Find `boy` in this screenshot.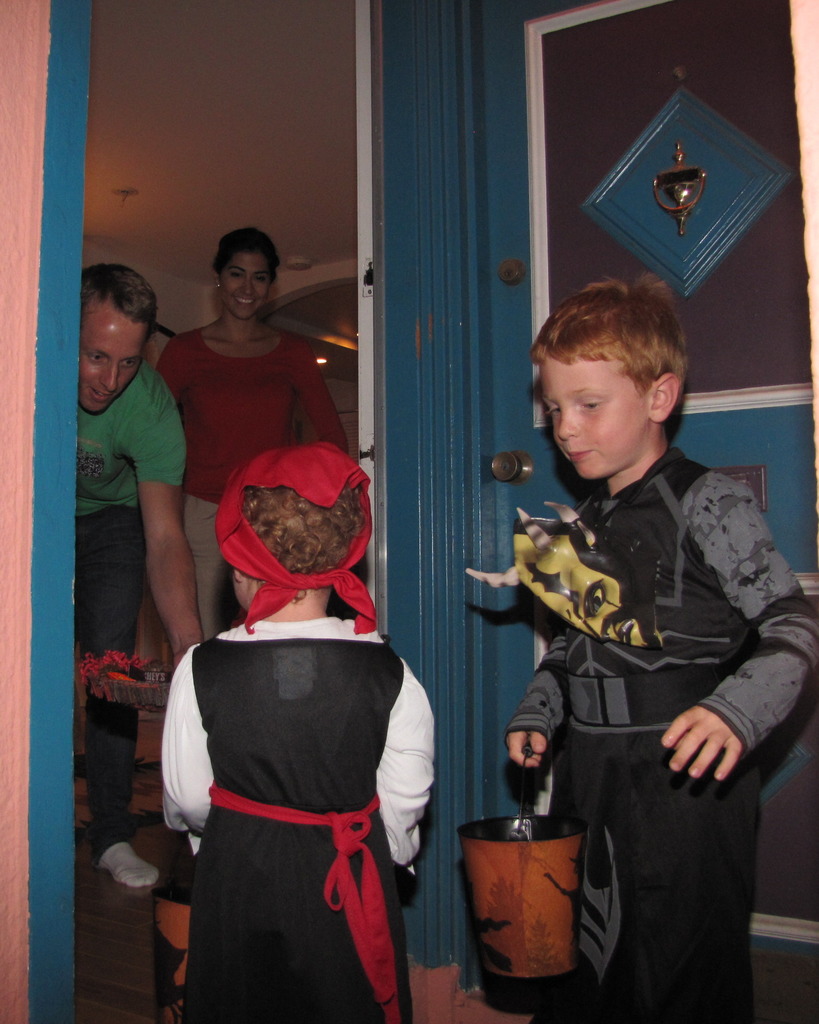
The bounding box for `boy` is select_region(481, 263, 818, 1023).
